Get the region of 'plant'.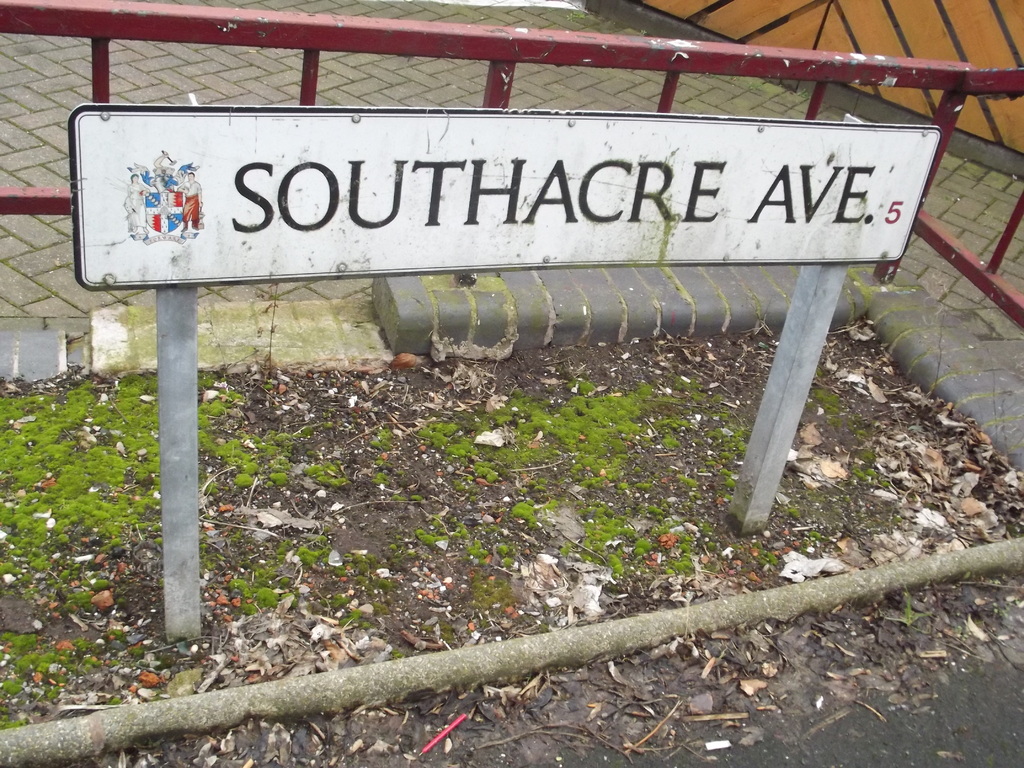
locate(563, 11, 587, 20).
